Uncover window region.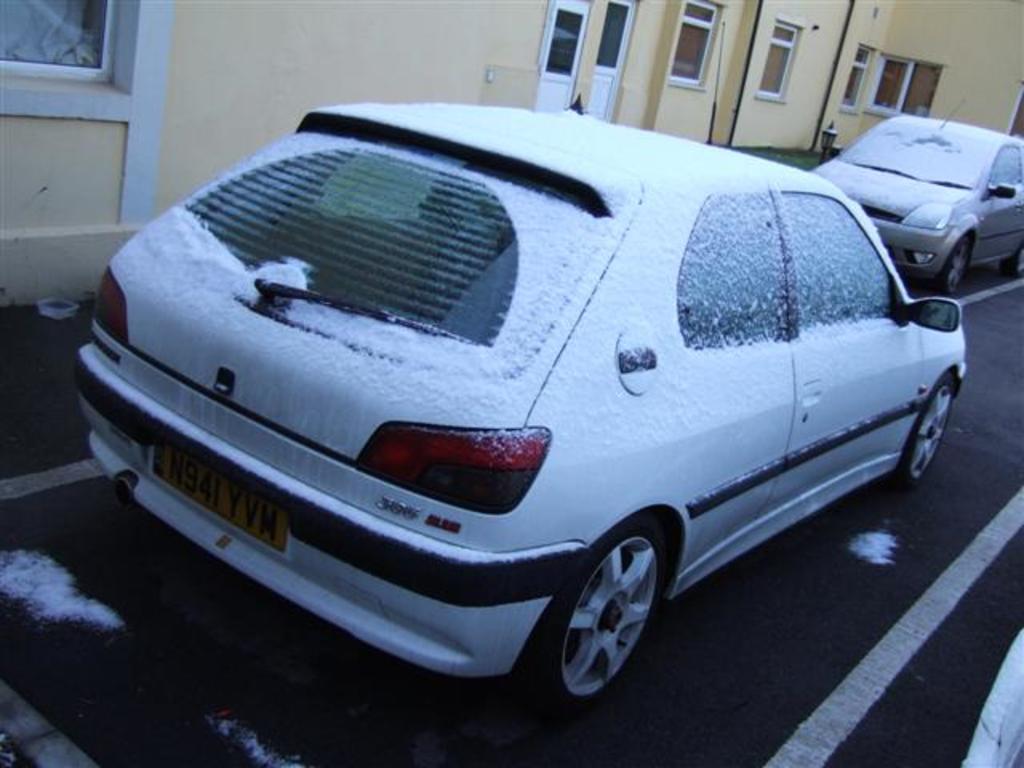
Uncovered: [0,0,109,77].
